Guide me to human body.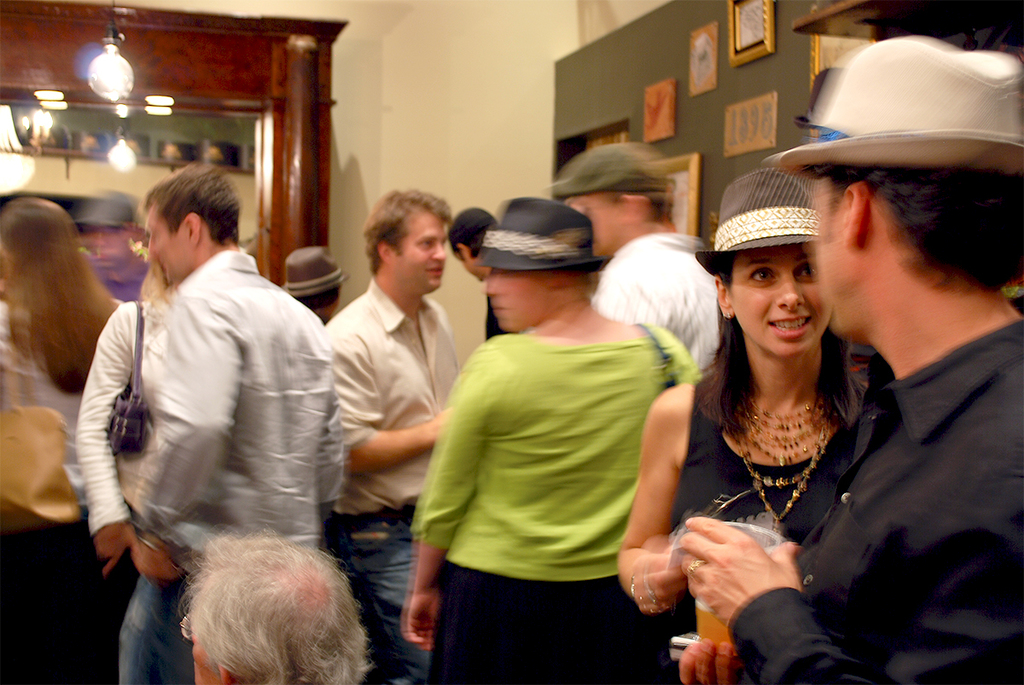
Guidance: (405,305,706,684).
